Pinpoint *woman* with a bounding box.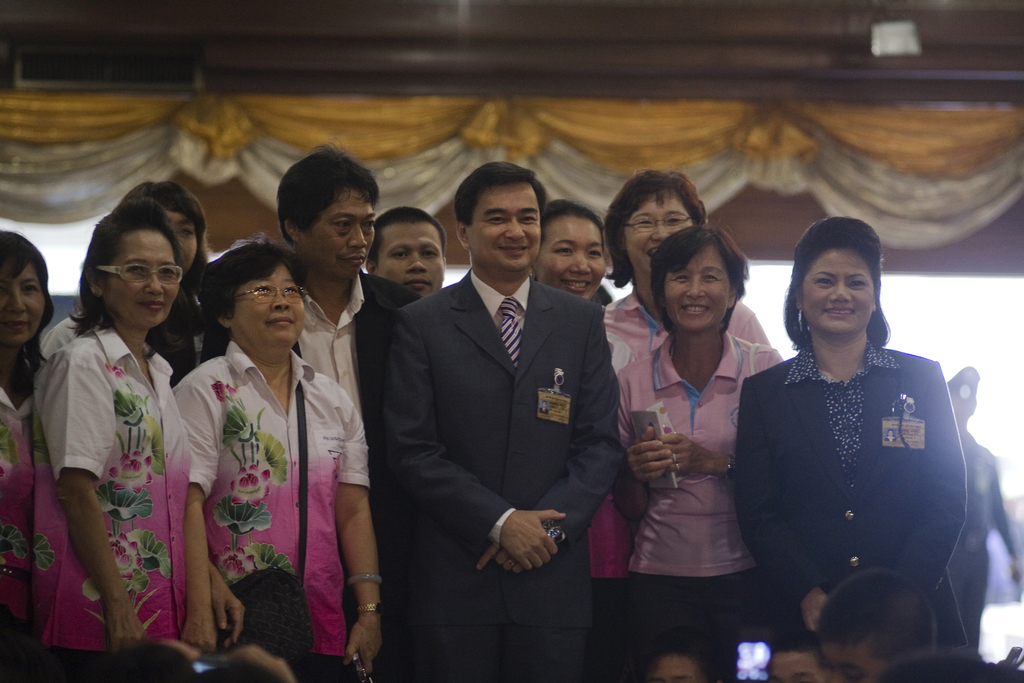
BBox(173, 238, 390, 682).
